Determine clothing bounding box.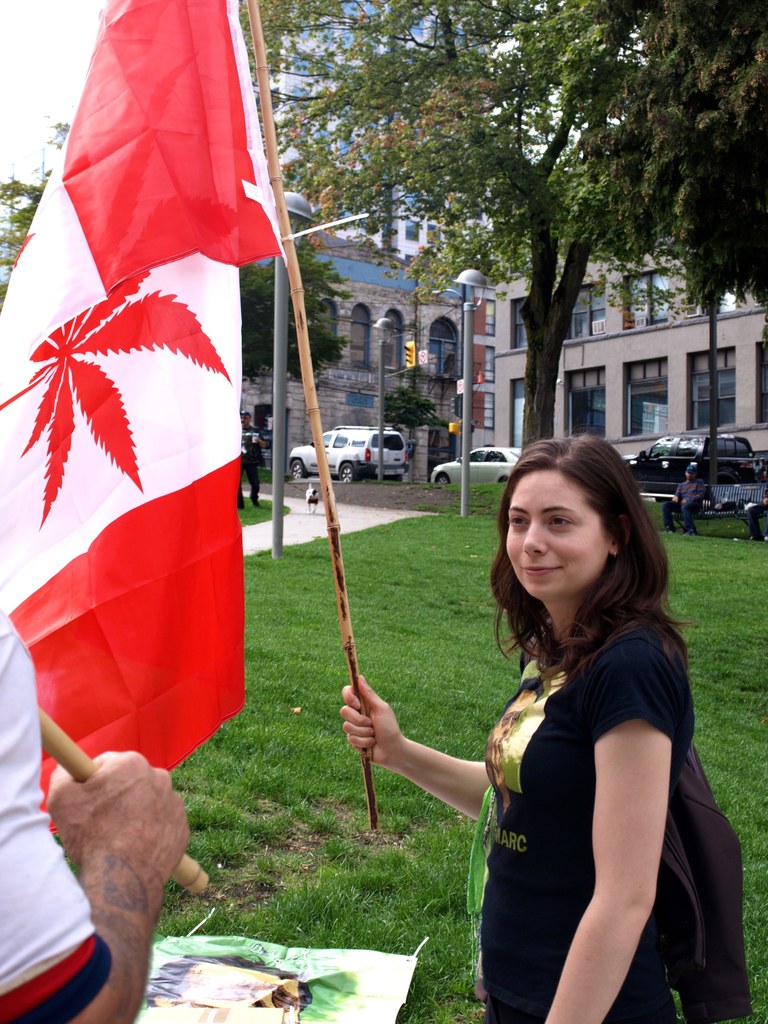
Determined: [x1=486, y1=587, x2=701, y2=982].
